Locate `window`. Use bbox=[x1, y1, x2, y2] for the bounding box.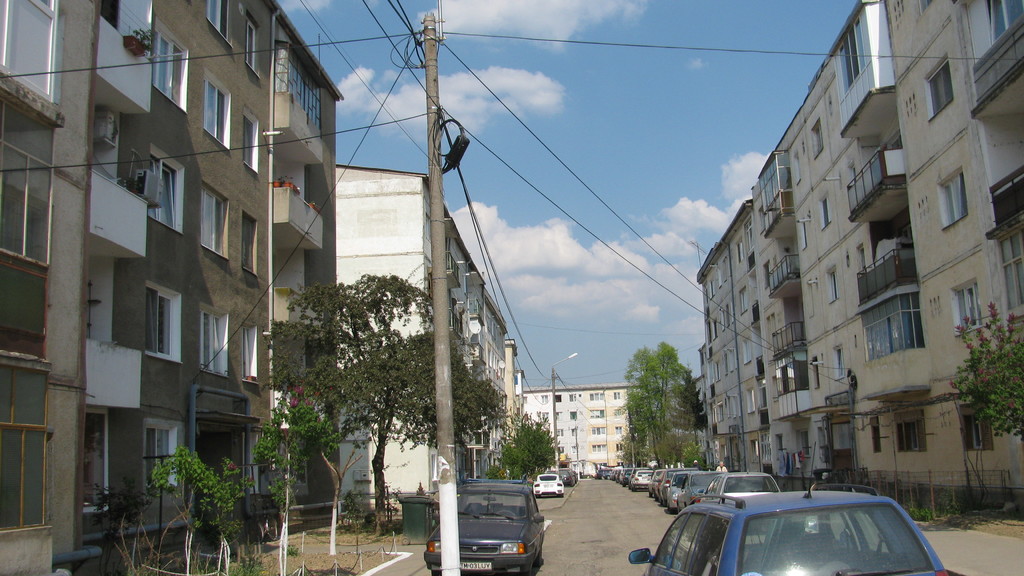
bbox=[945, 277, 986, 335].
